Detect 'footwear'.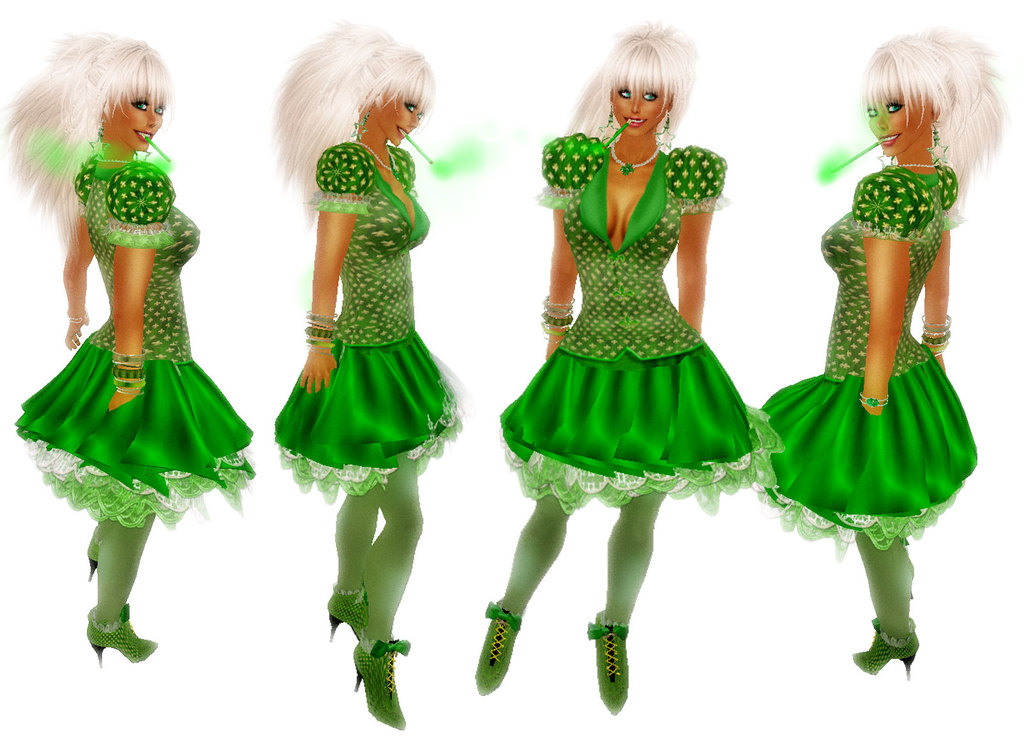
Detected at {"x1": 477, "y1": 600, "x2": 523, "y2": 693}.
